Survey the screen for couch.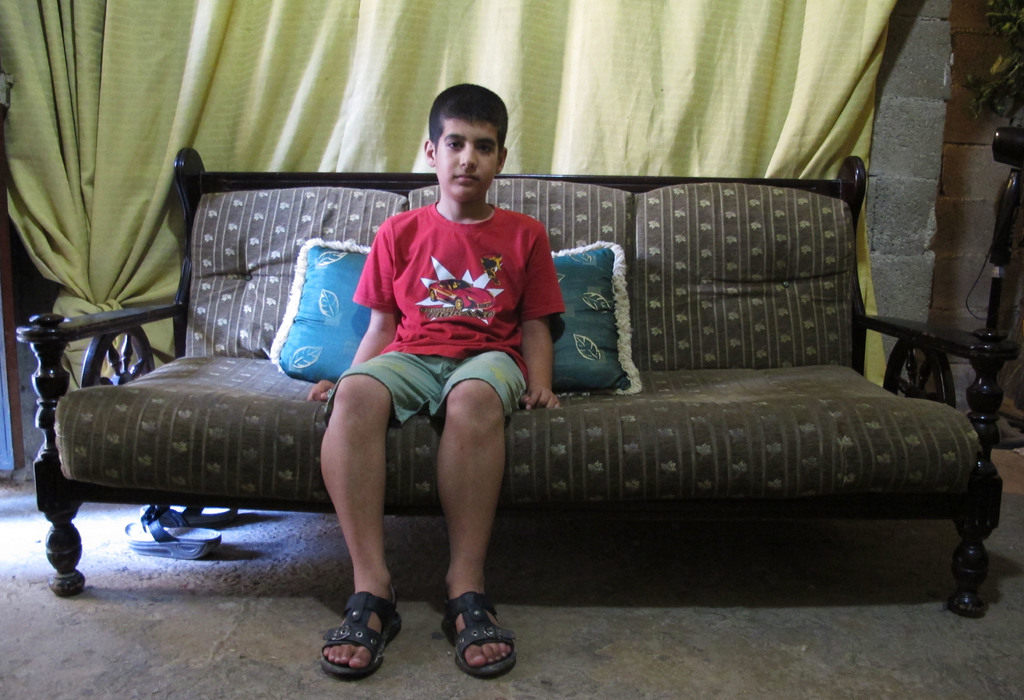
Survey found: 46, 169, 950, 688.
